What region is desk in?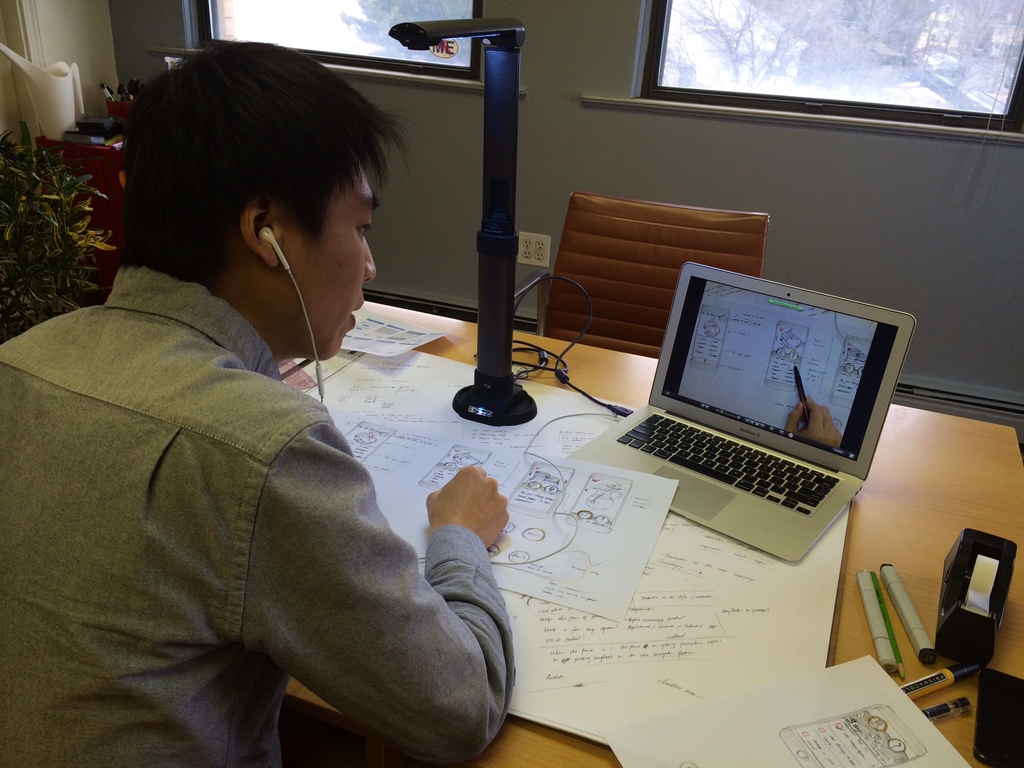
281:303:1023:767.
